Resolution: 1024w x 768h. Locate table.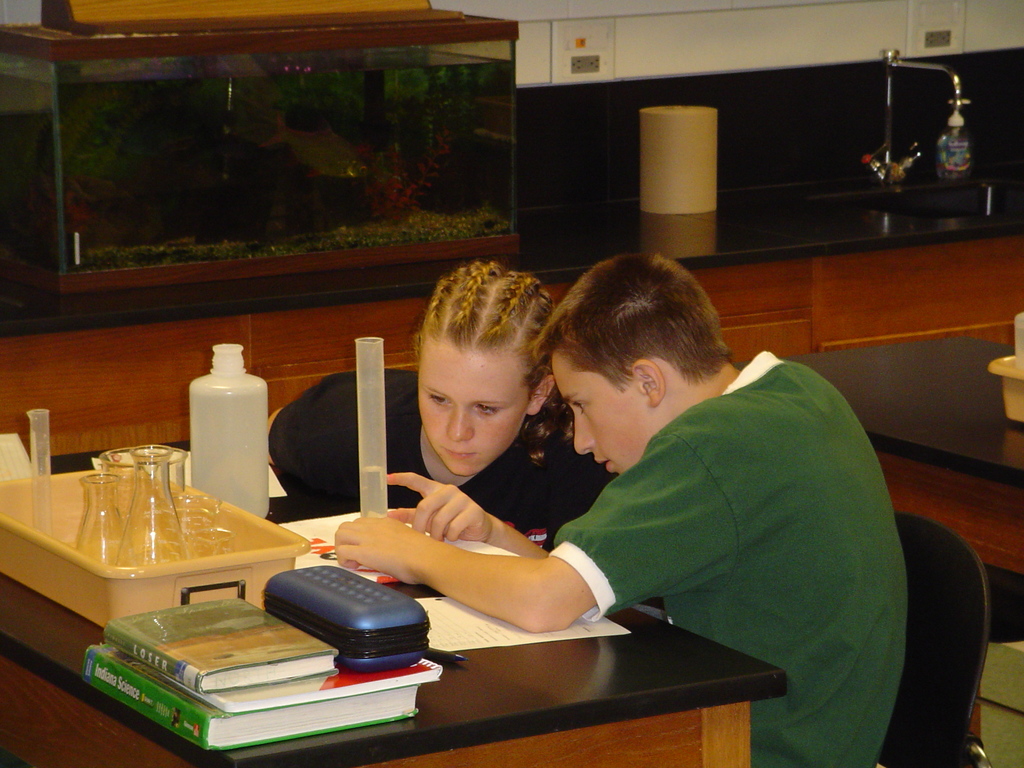
0,538,776,767.
